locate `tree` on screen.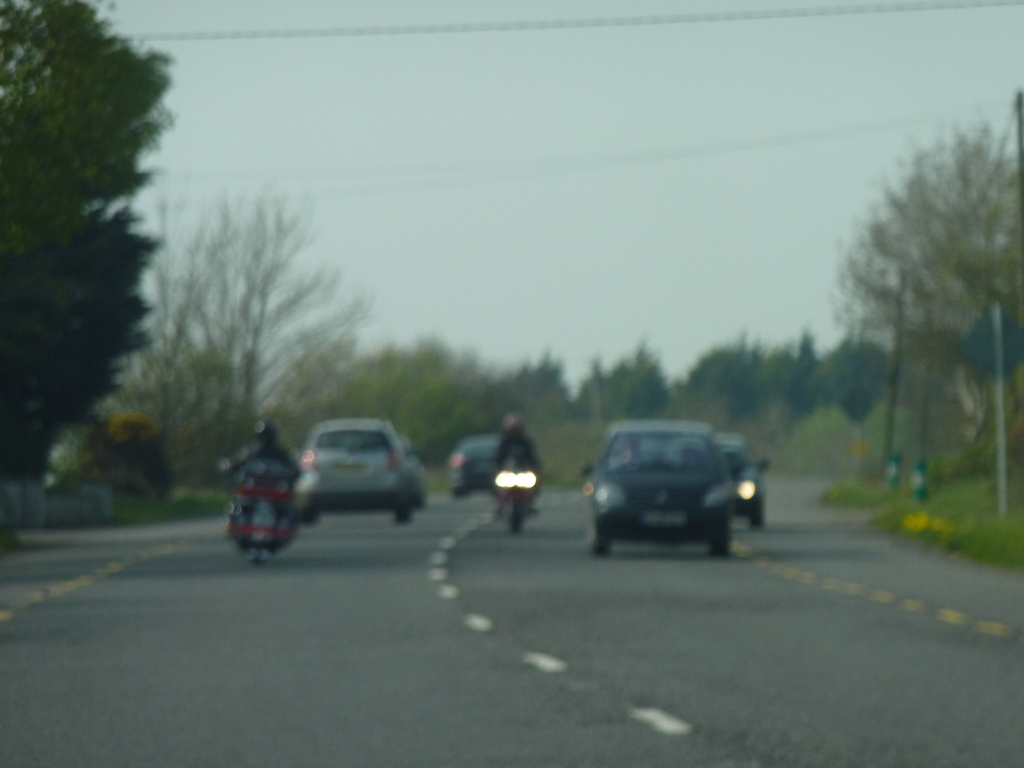
On screen at pyautogui.locateOnScreen(483, 341, 592, 454).
